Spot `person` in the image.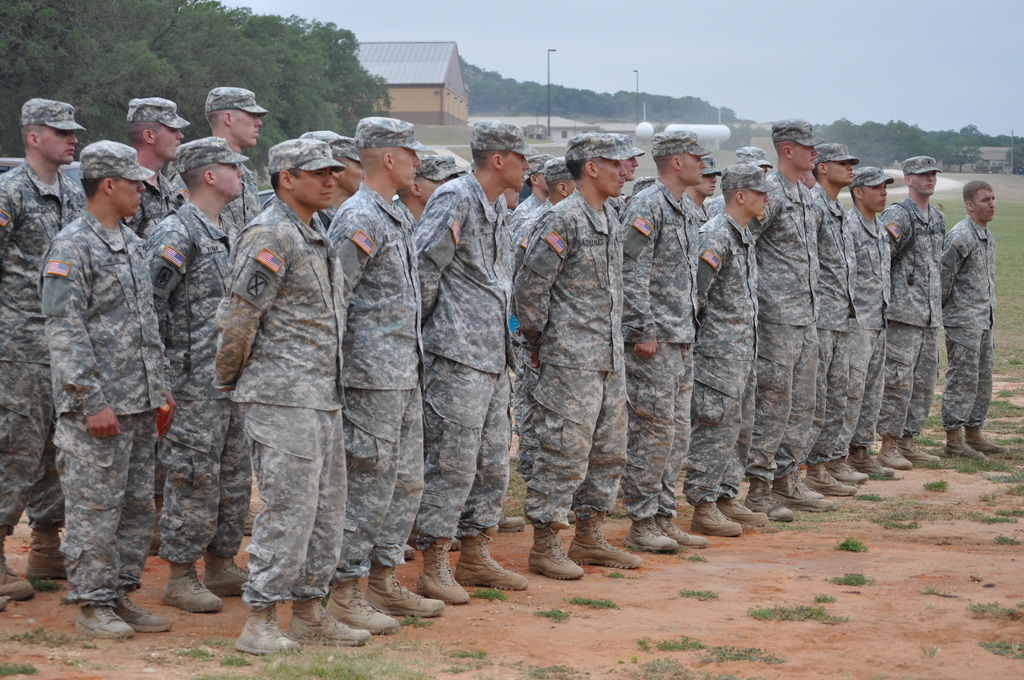
`person` found at {"left": 321, "top": 129, "right": 369, "bottom": 224}.
